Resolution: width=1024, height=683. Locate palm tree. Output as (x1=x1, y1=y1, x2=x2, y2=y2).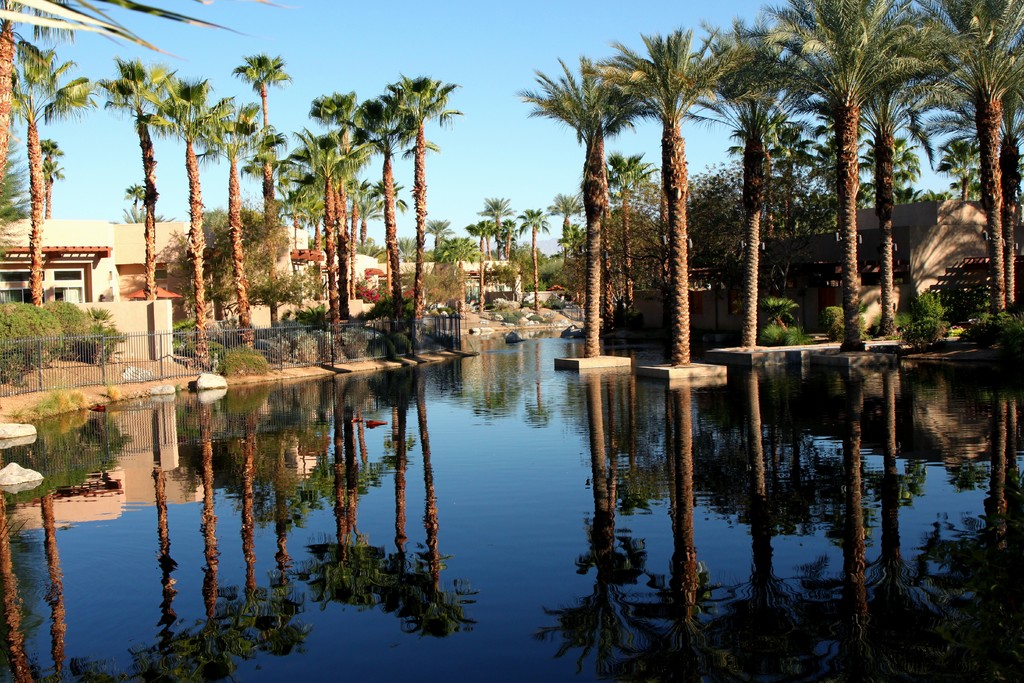
(x1=204, y1=95, x2=260, y2=305).
